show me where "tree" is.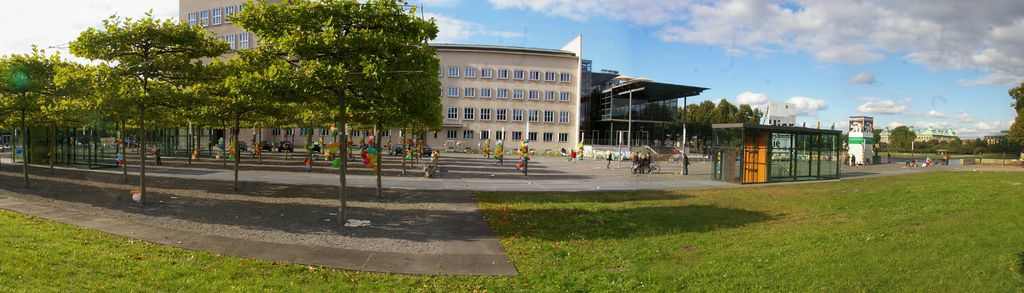
"tree" is at {"left": 1003, "top": 81, "right": 1023, "bottom": 151}.
